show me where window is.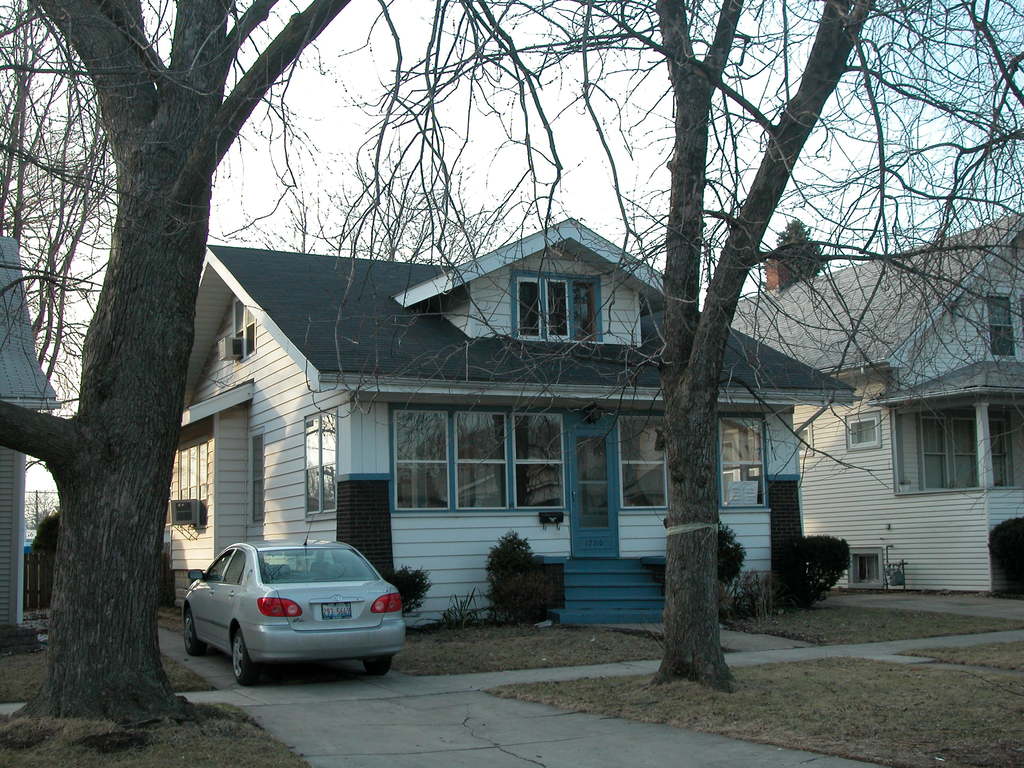
window is at box=[845, 410, 882, 451].
